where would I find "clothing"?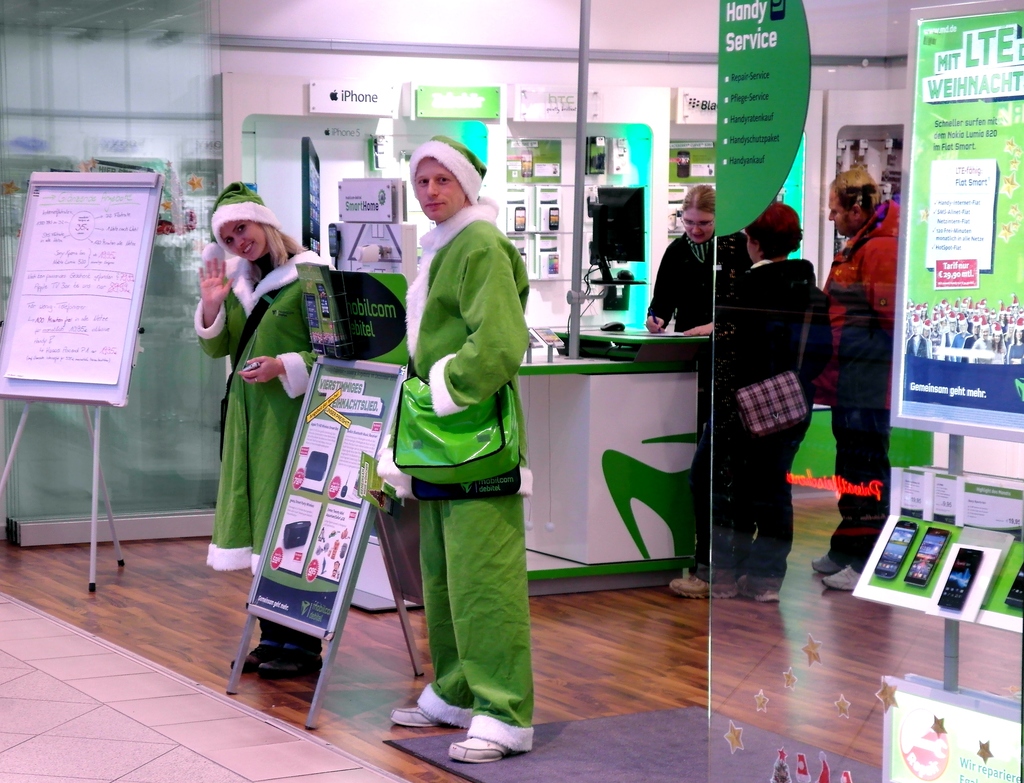
At pyautogui.locateOnScreen(384, 147, 534, 741).
